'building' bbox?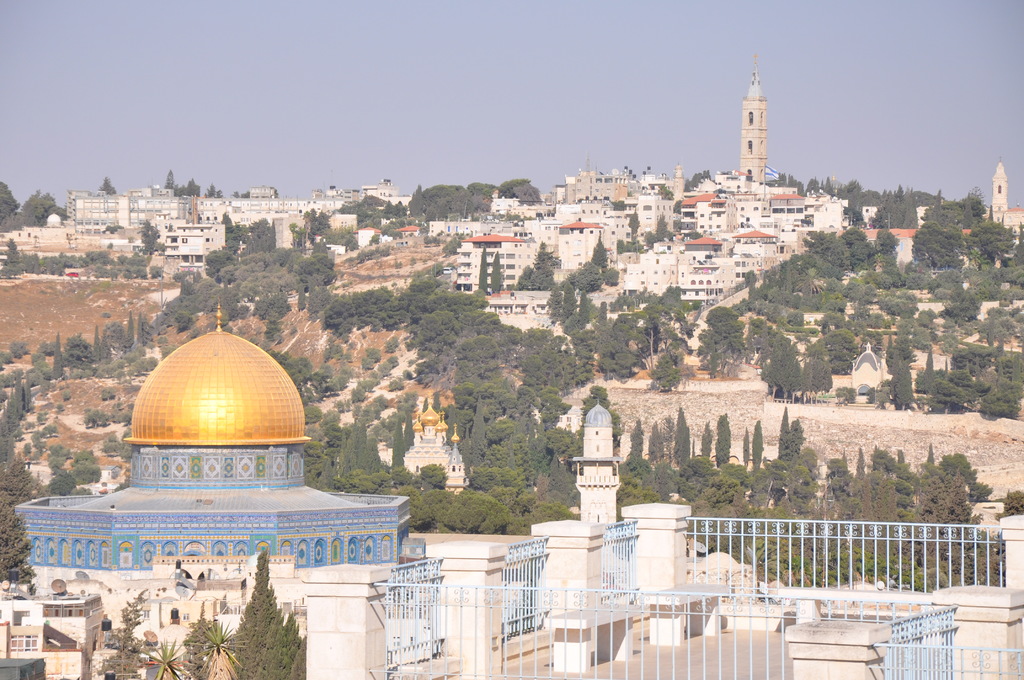
Rect(0, 592, 111, 678)
